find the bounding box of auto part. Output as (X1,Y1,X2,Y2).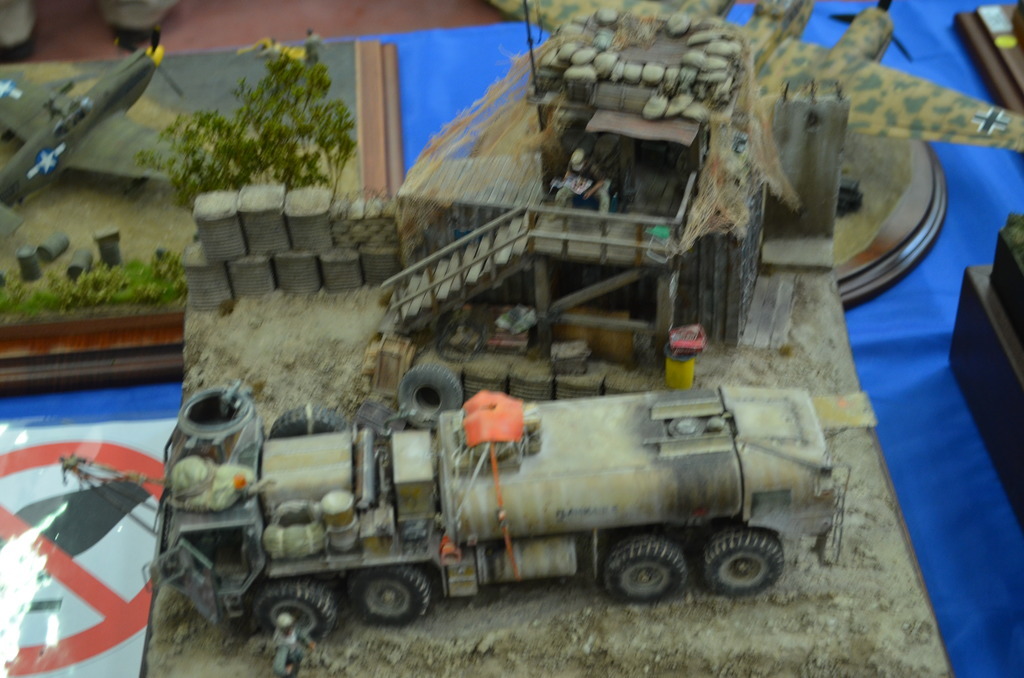
(603,538,689,611).
